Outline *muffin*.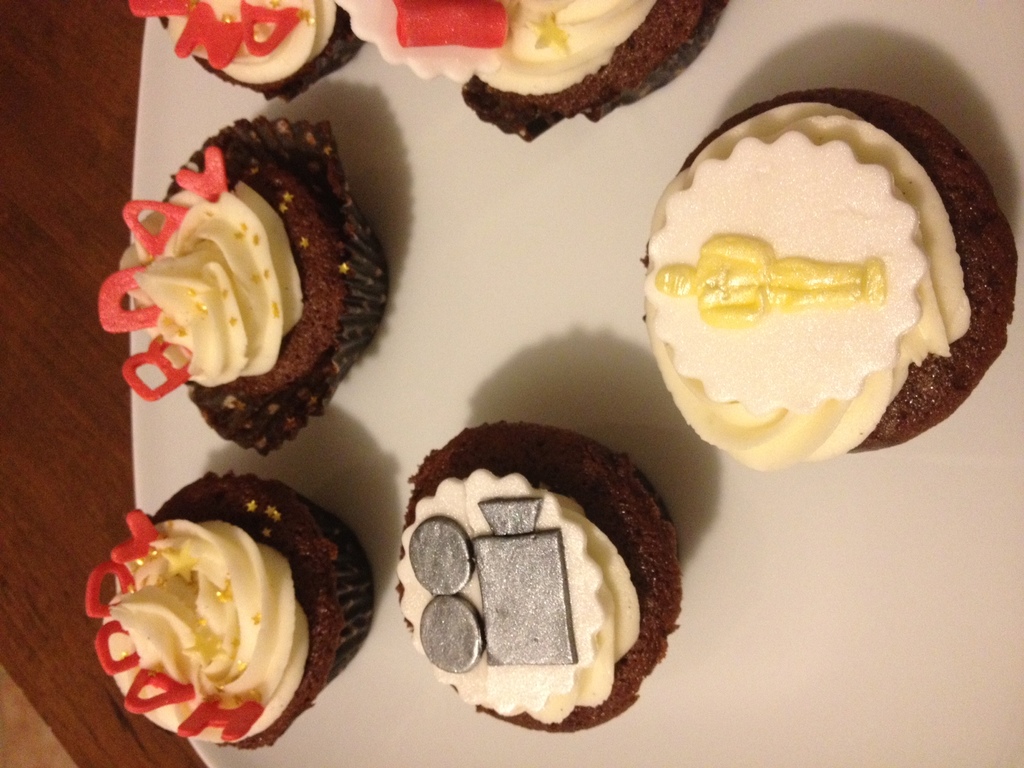
Outline: bbox(96, 113, 388, 459).
